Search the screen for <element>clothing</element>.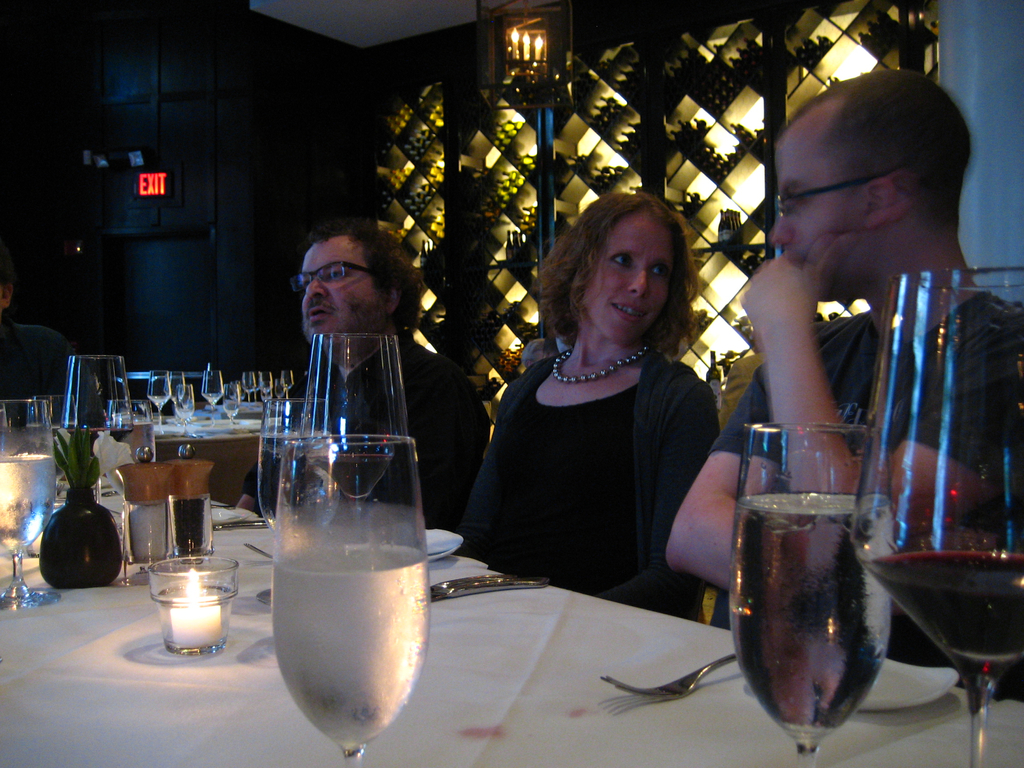
Found at BBox(245, 333, 487, 532).
